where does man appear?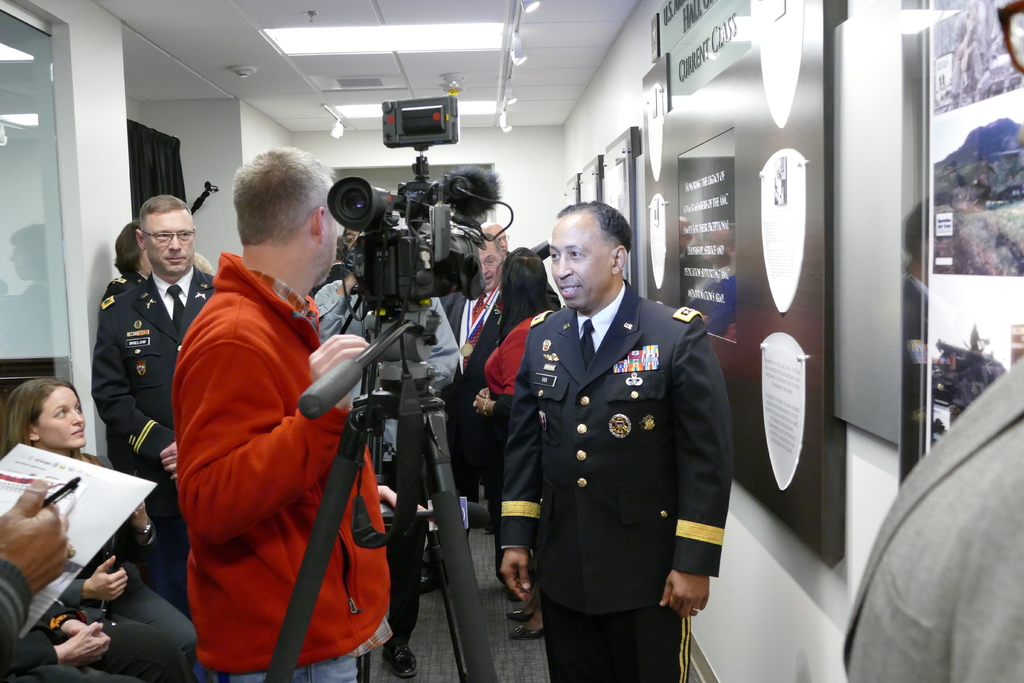
Appears at l=91, t=189, r=220, b=618.
